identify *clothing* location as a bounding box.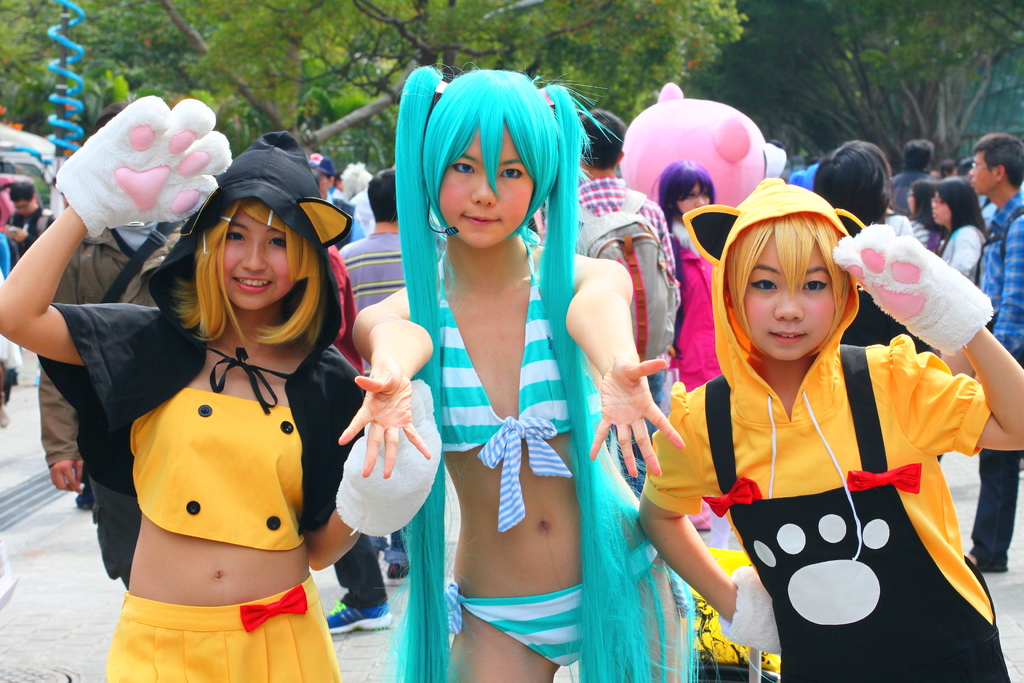
box=[419, 227, 597, 529].
